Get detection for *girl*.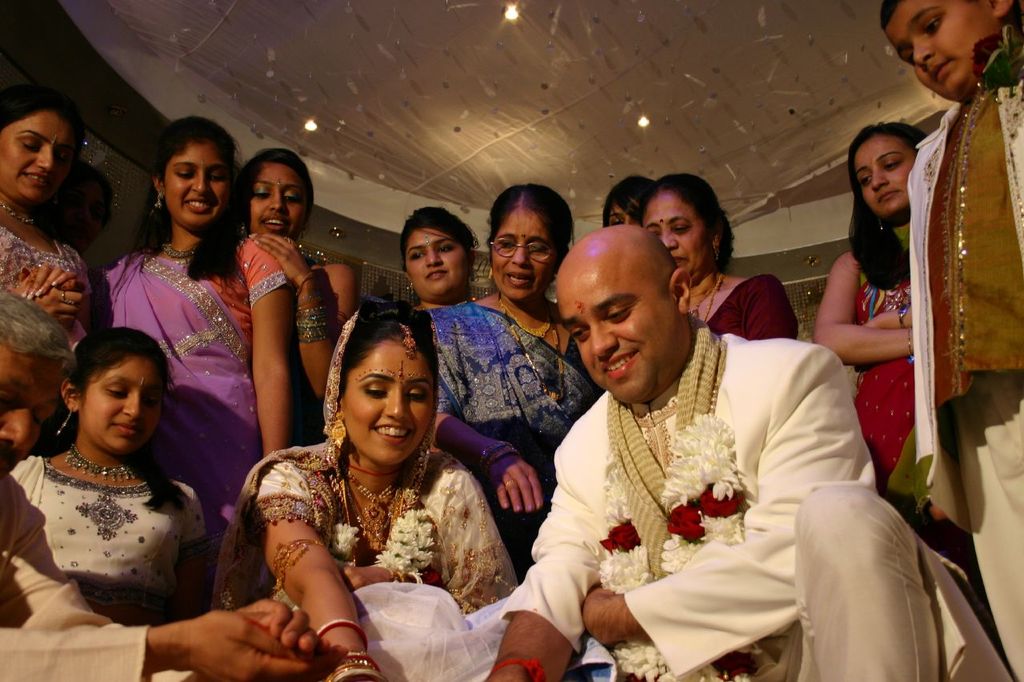
Detection: [left=232, top=147, right=359, bottom=436].
